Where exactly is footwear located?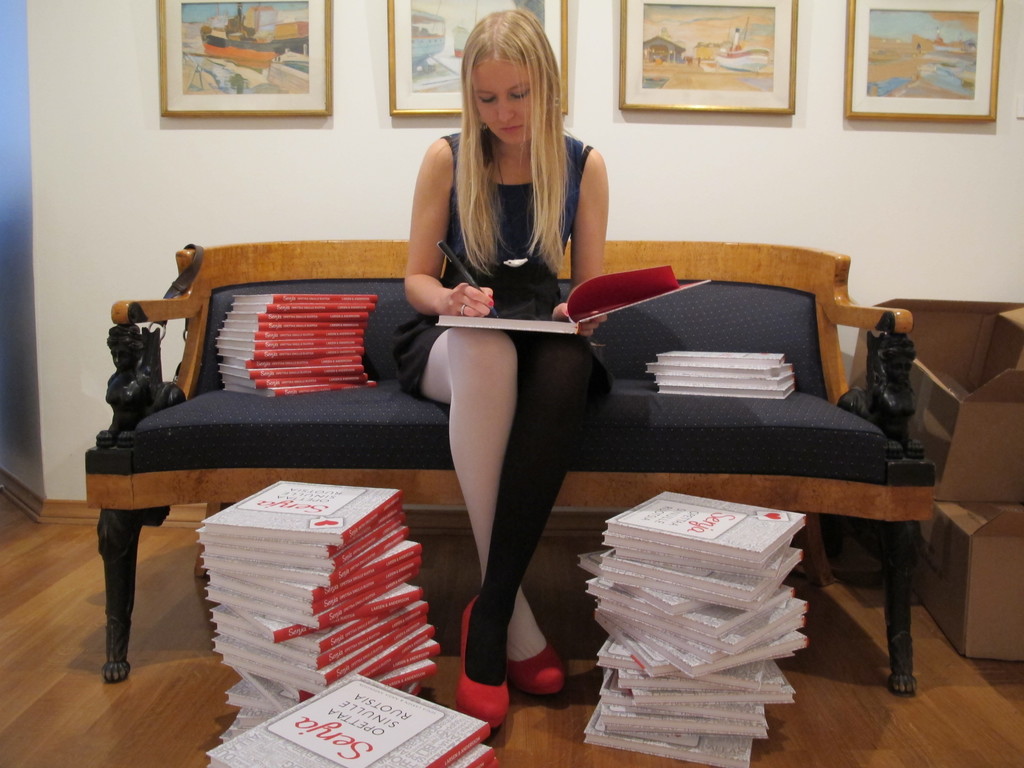
Its bounding box is bbox=(462, 596, 509, 728).
